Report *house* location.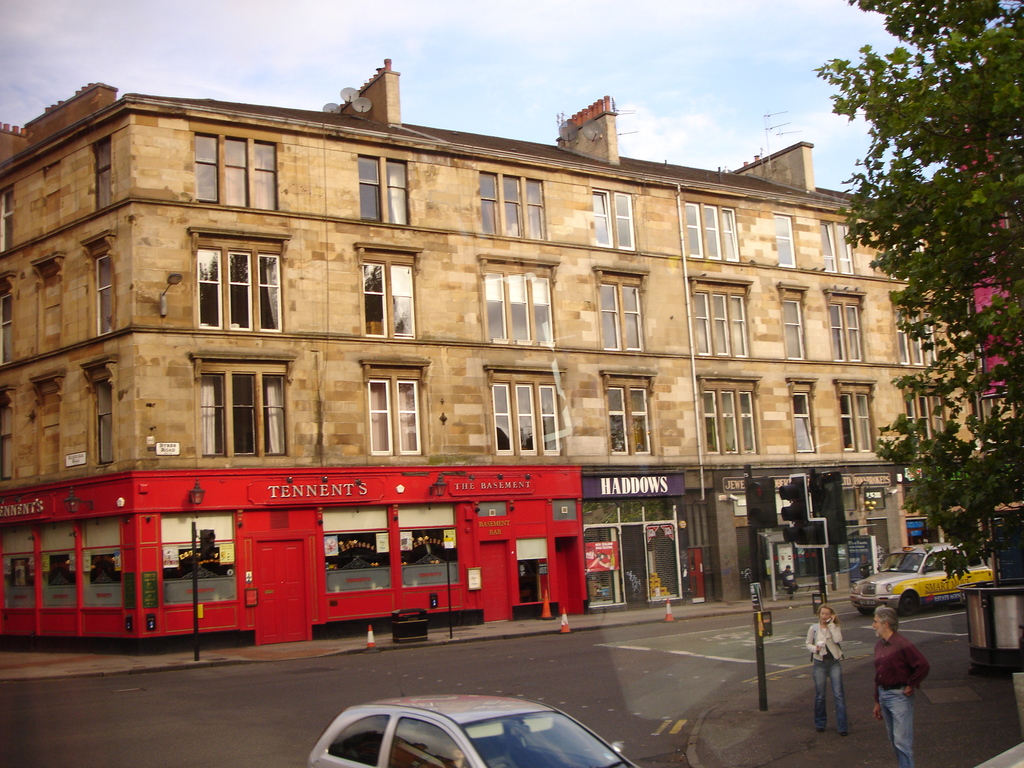
Report: bbox=[0, 63, 995, 658].
